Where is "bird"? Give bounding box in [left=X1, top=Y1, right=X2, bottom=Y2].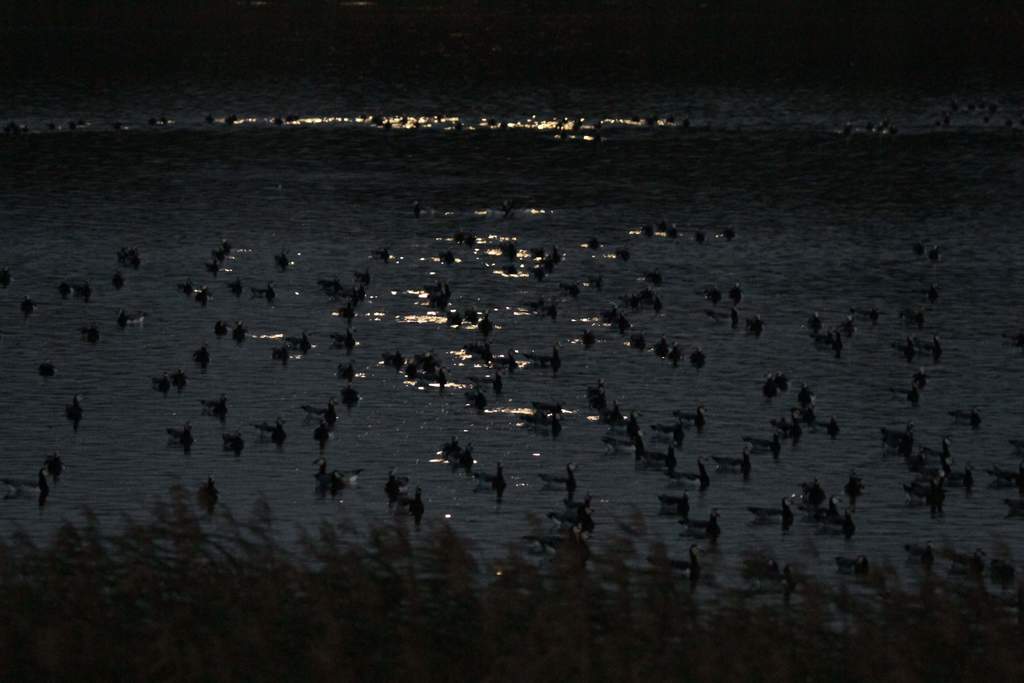
[left=951, top=407, right=979, bottom=429].
